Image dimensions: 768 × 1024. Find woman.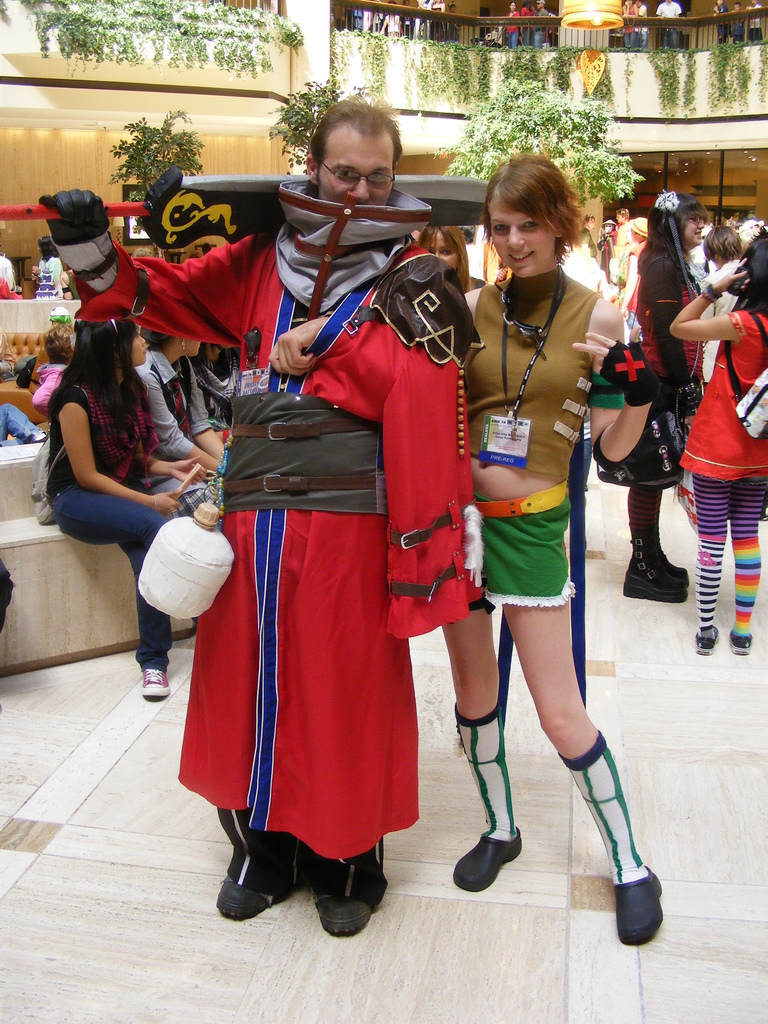
<box>601,192,711,603</box>.
